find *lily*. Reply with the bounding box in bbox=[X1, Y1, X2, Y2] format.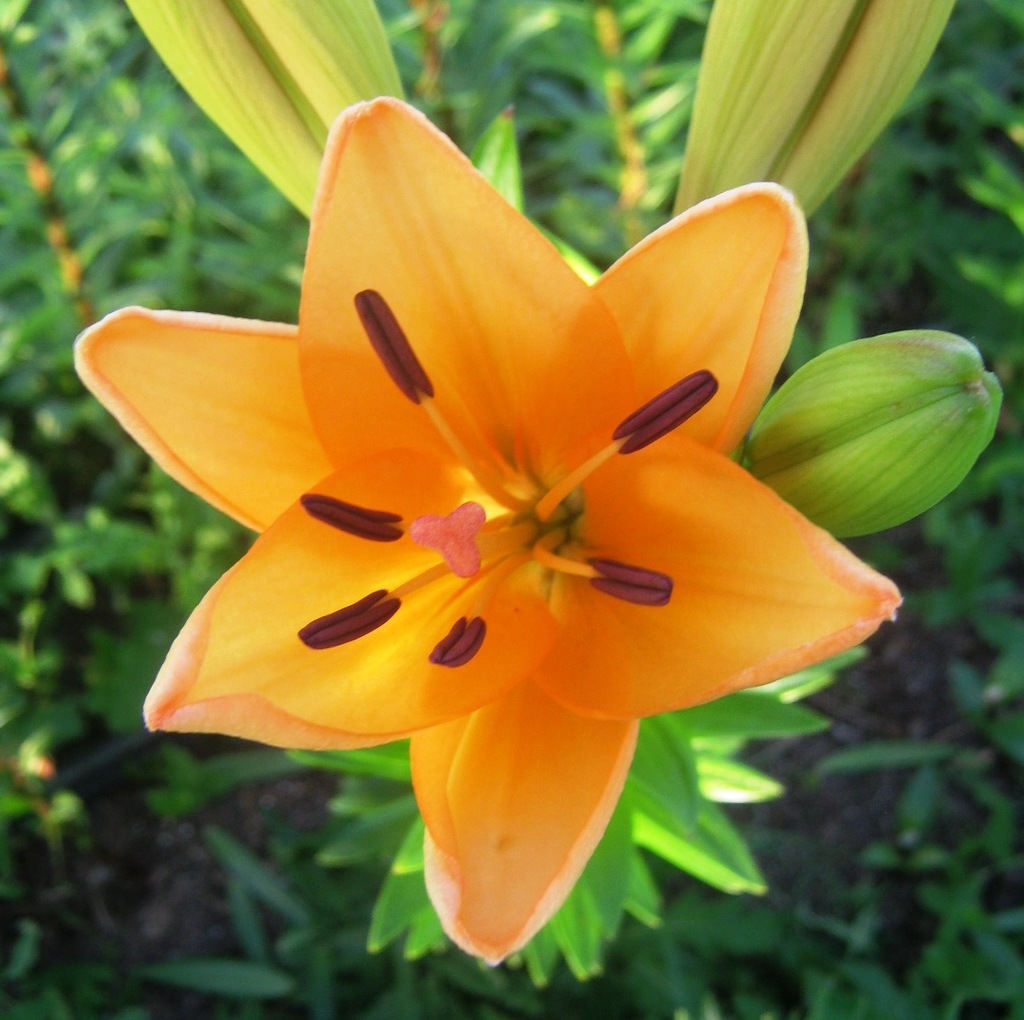
bbox=[74, 92, 913, 972].
